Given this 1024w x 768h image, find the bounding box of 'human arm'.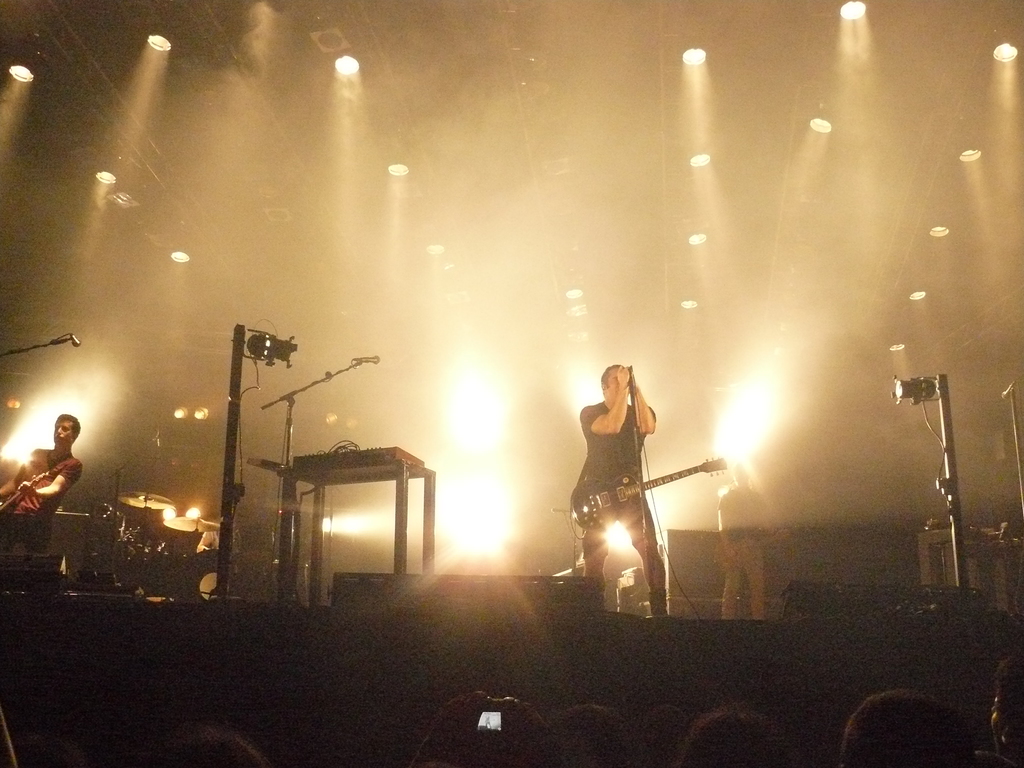
635, 379, 657, 433.
